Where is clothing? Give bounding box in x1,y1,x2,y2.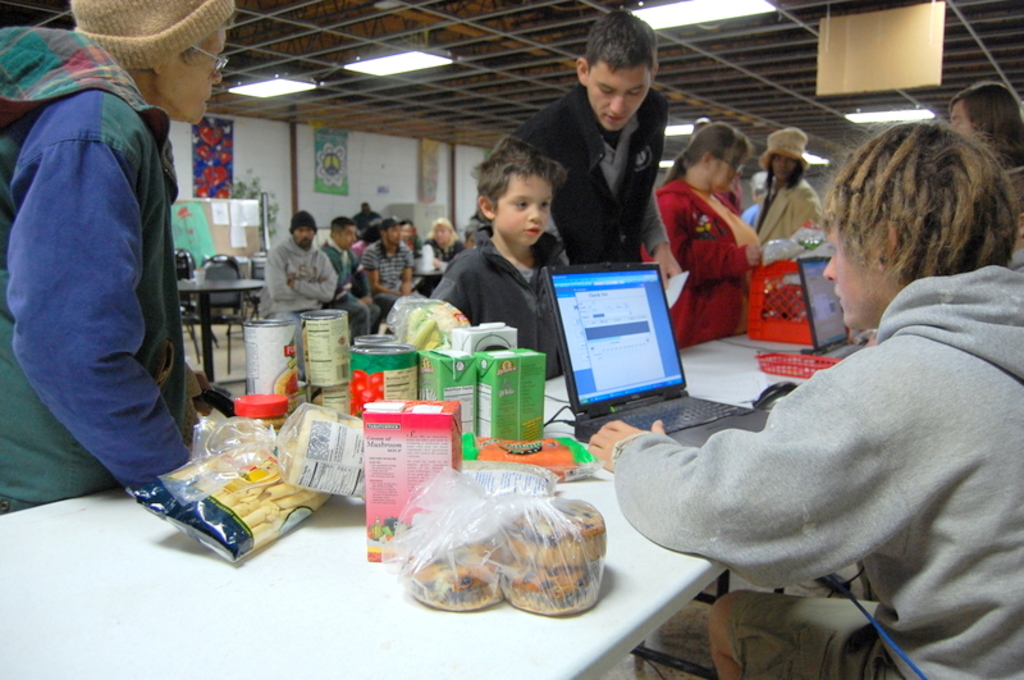
648,168,763,338.
